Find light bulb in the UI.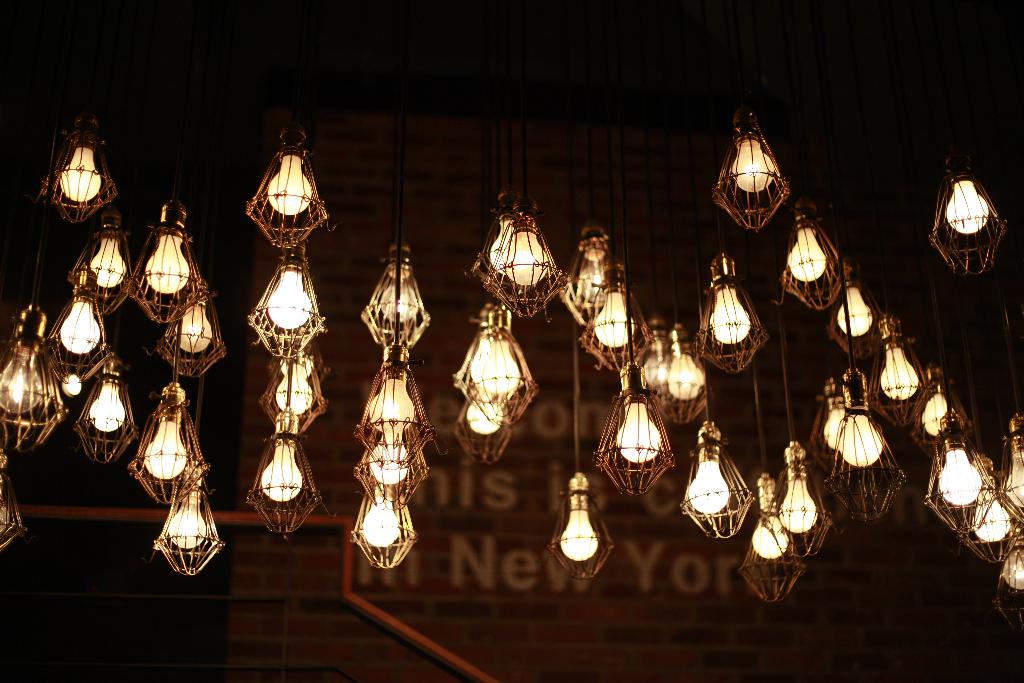
UI element at detection(63, 368, 80, 392).
